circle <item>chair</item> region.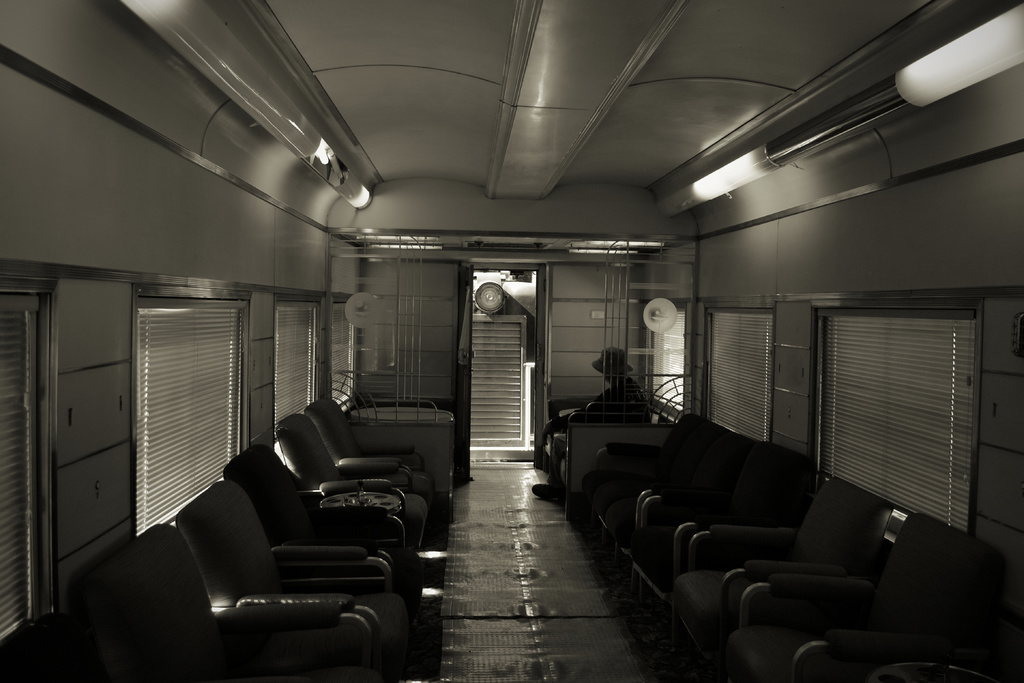
Region: {"left": 600, "top": 433, "right": 767, "bottom": 556}.
